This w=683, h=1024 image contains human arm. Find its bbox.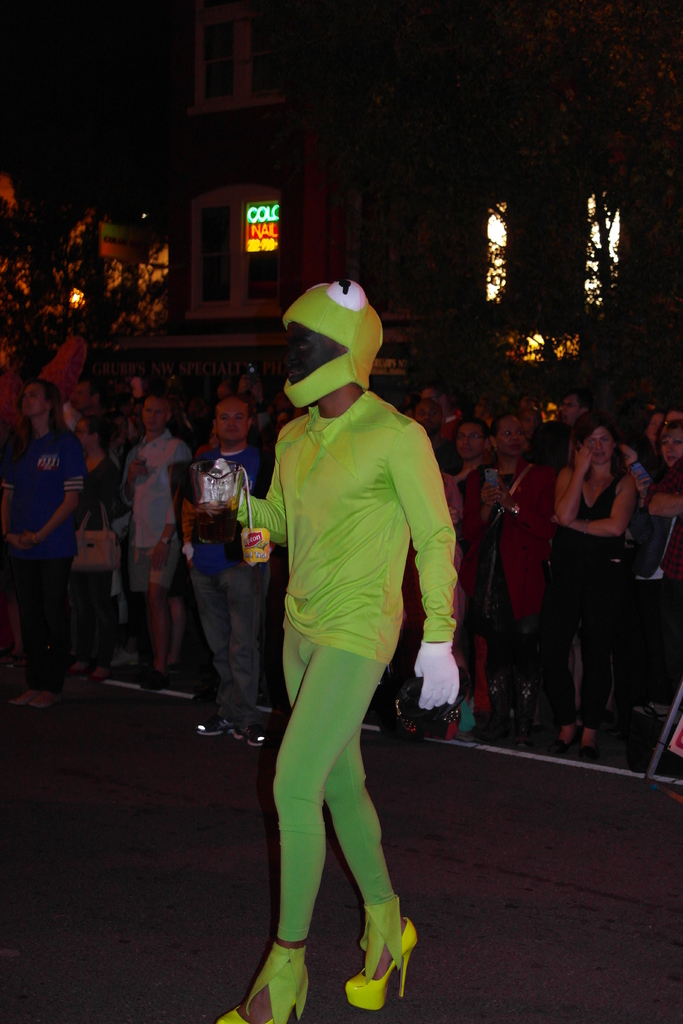
(492,468,562,550).
